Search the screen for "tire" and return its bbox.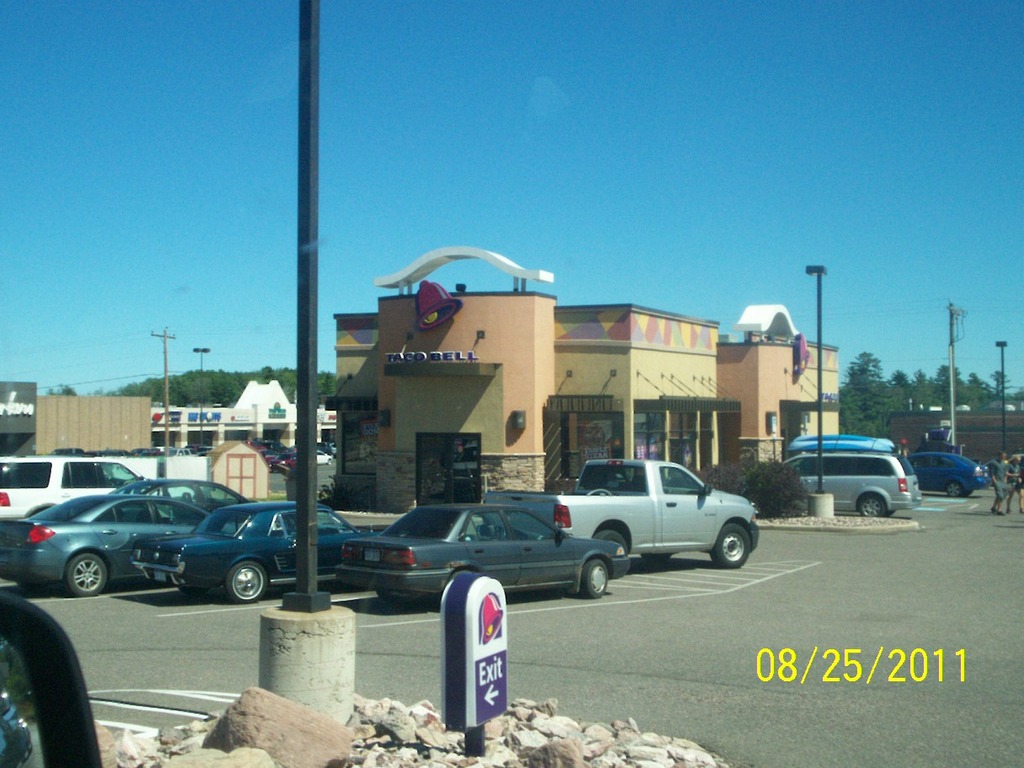
Found: locate(597, 530, 629, 548).
